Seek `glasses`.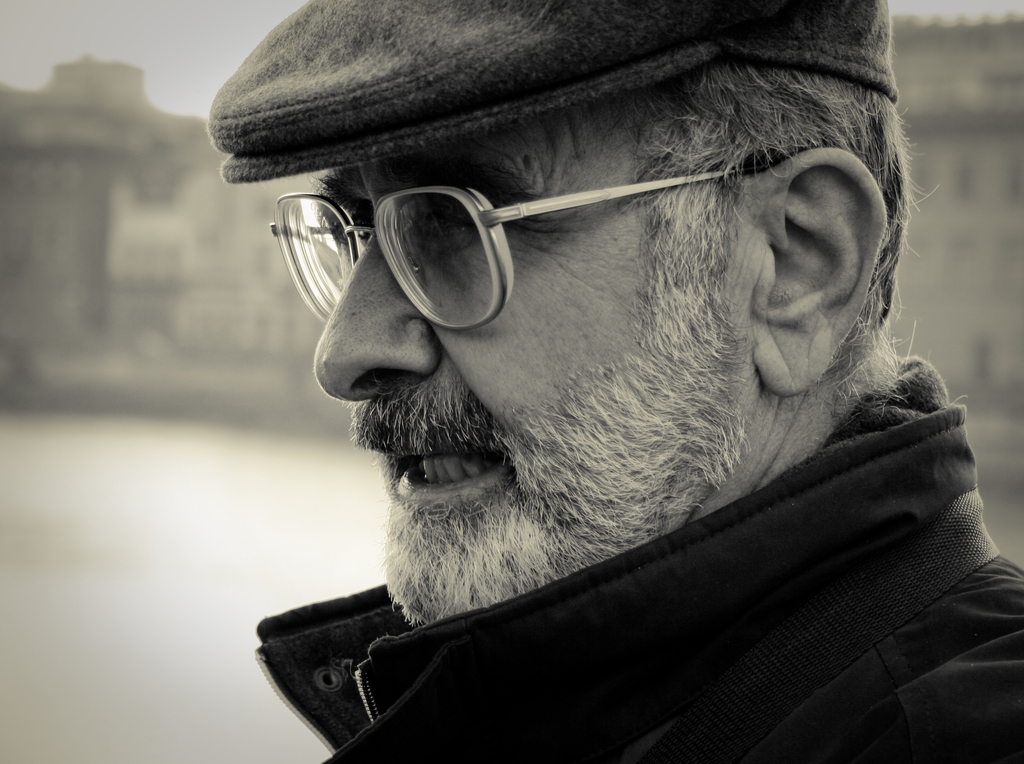
(232,173,659,339).
